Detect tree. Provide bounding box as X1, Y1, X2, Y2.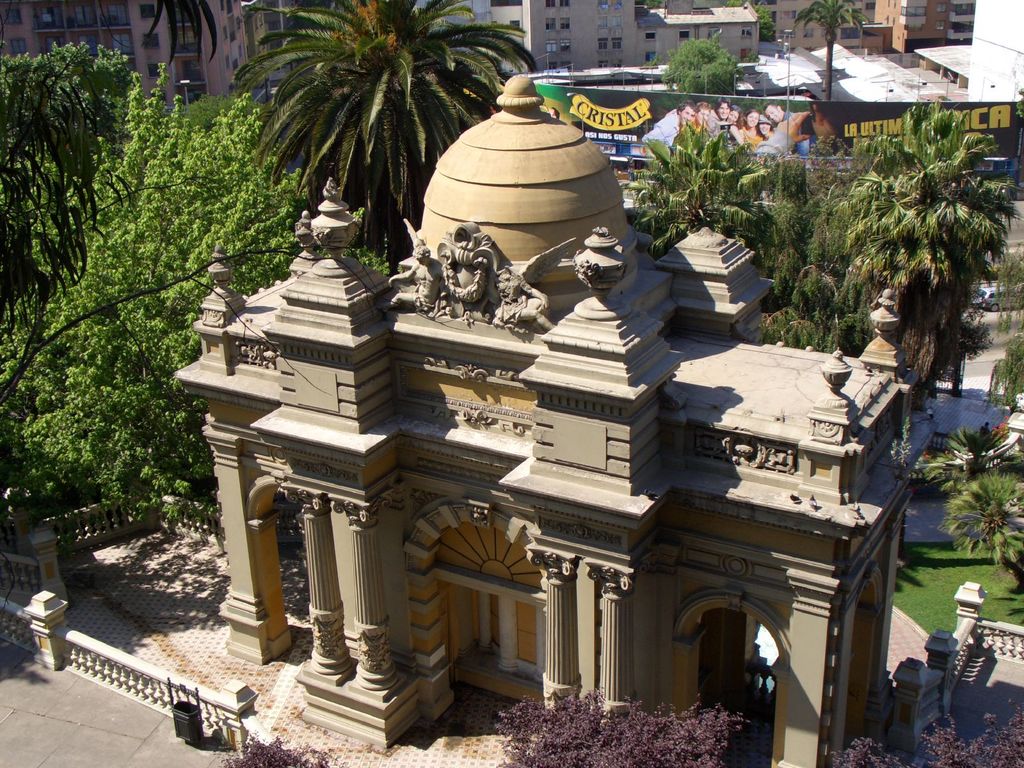
938, 468, 1023, 582.
